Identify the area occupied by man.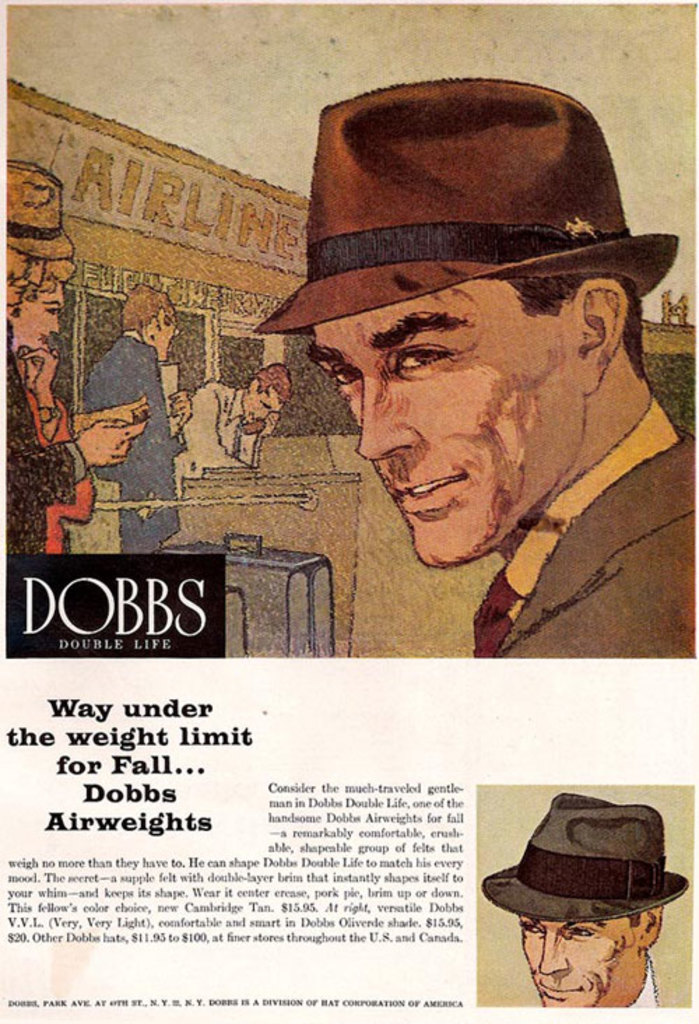
Area: (164,360,295,497).
